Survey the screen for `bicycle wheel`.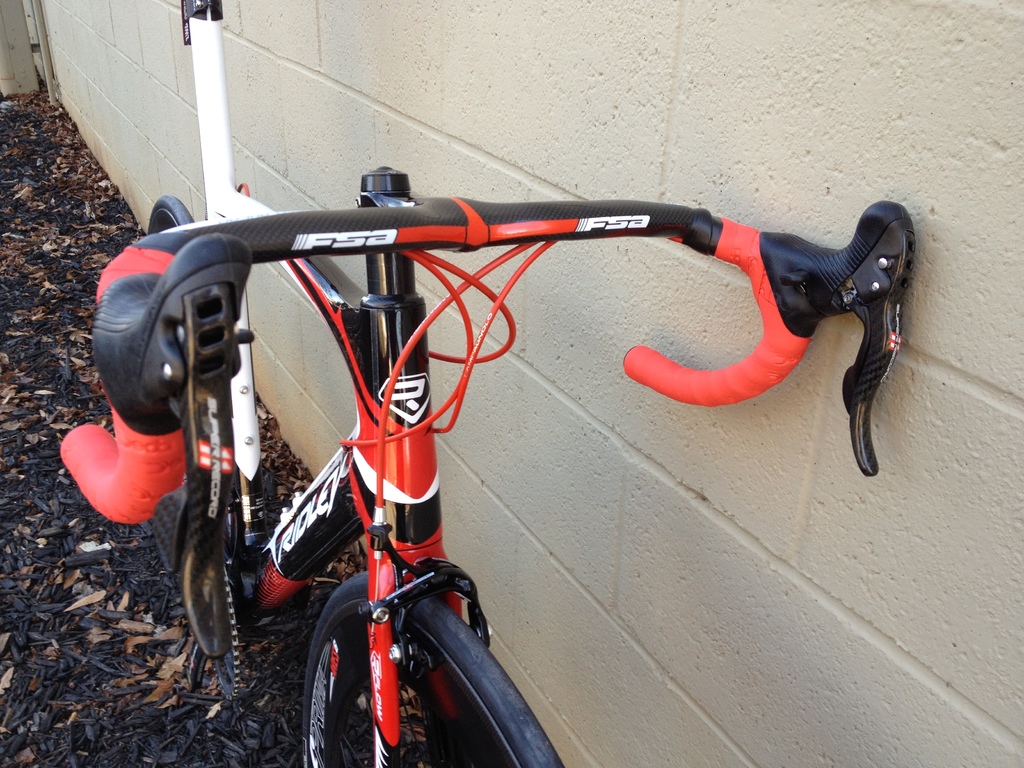
Survey found: <box>140,192,192,585</box>.
